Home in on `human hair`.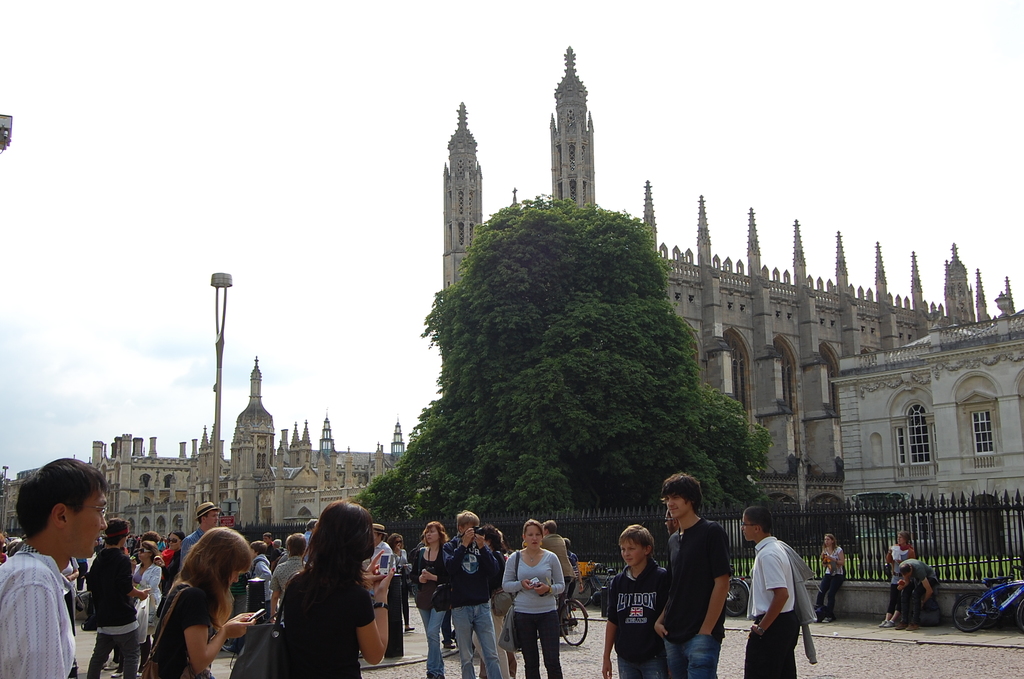
Homed in at (left=543, top=517, right=557, bottom=537).
